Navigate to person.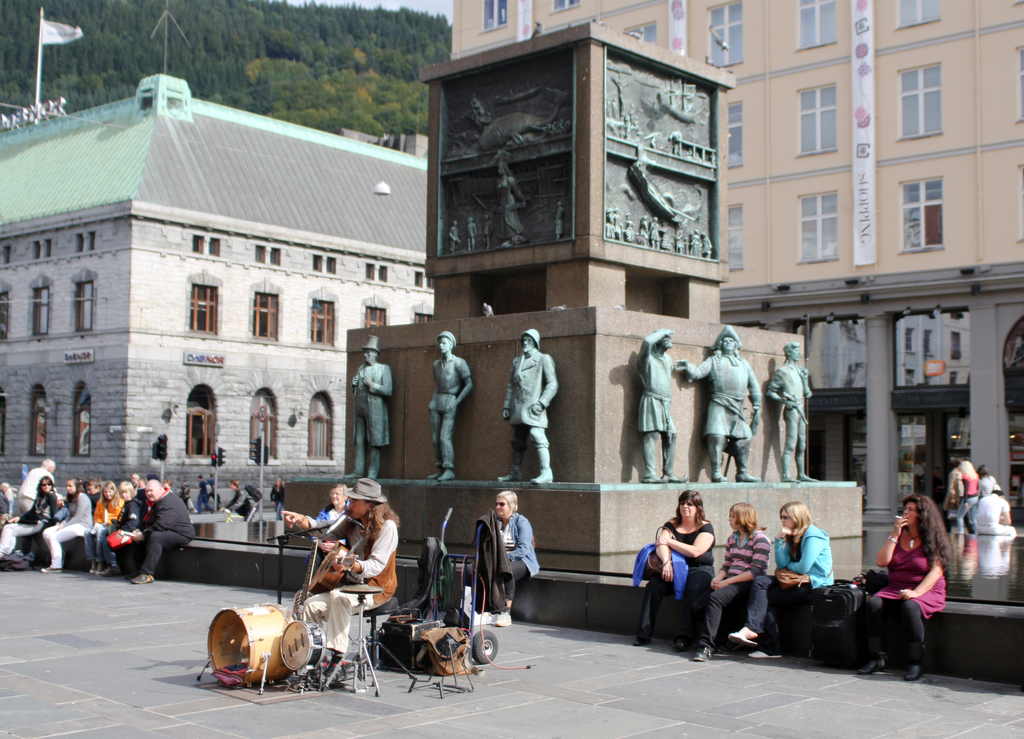
Navigation target: [127,481,195,586].
